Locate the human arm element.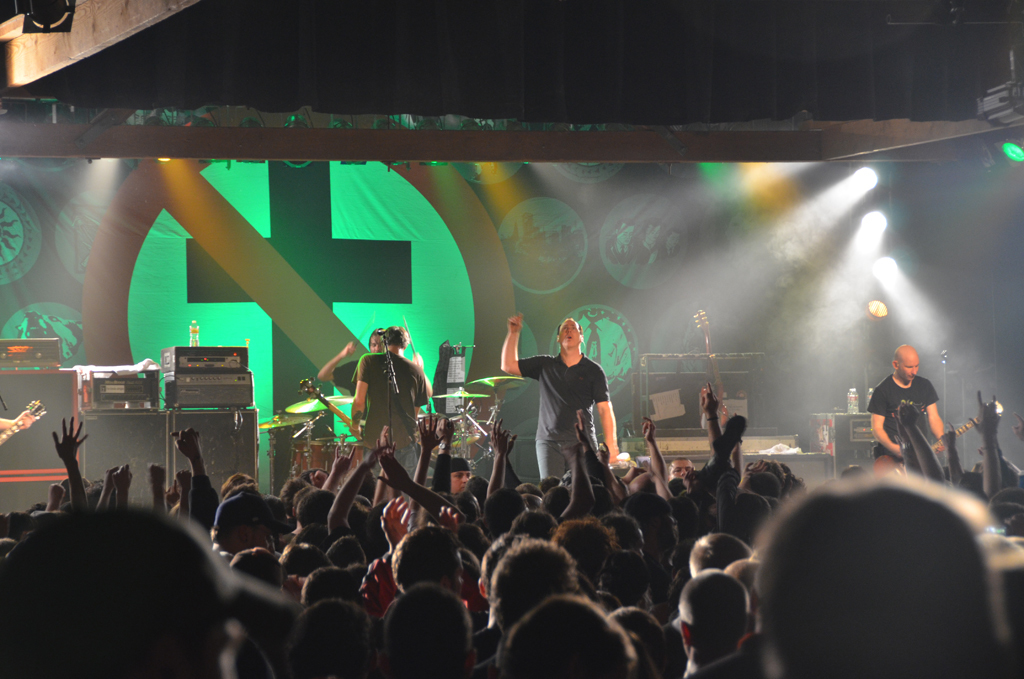
Element bbox: 950 421 970 488.
